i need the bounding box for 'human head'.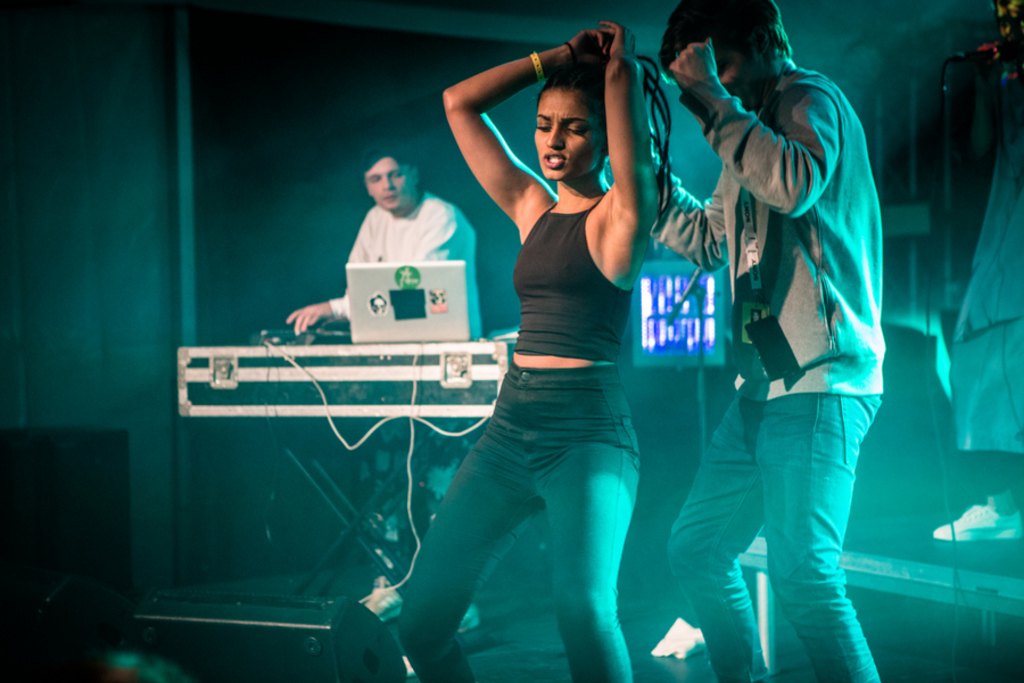
Here it is: {"left": 538, "top": 67, "right": 619, "bottom": 165}.
